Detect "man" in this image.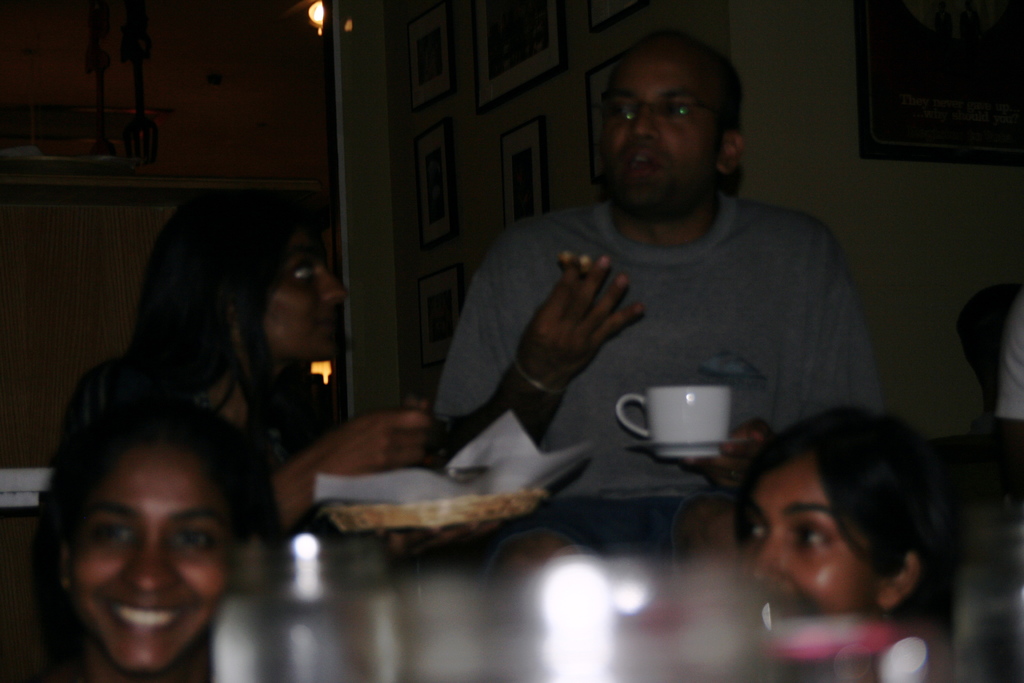
Detection: (x1=426, y1=31, x2=883, y2=488).
